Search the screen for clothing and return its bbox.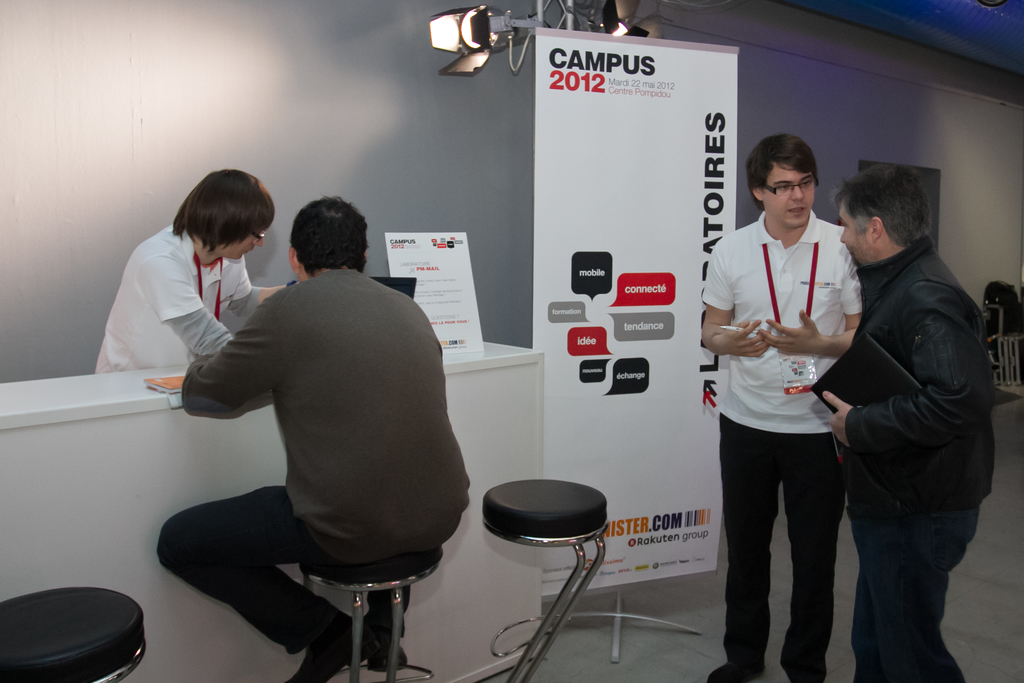
Found: 157:218:467:634.
